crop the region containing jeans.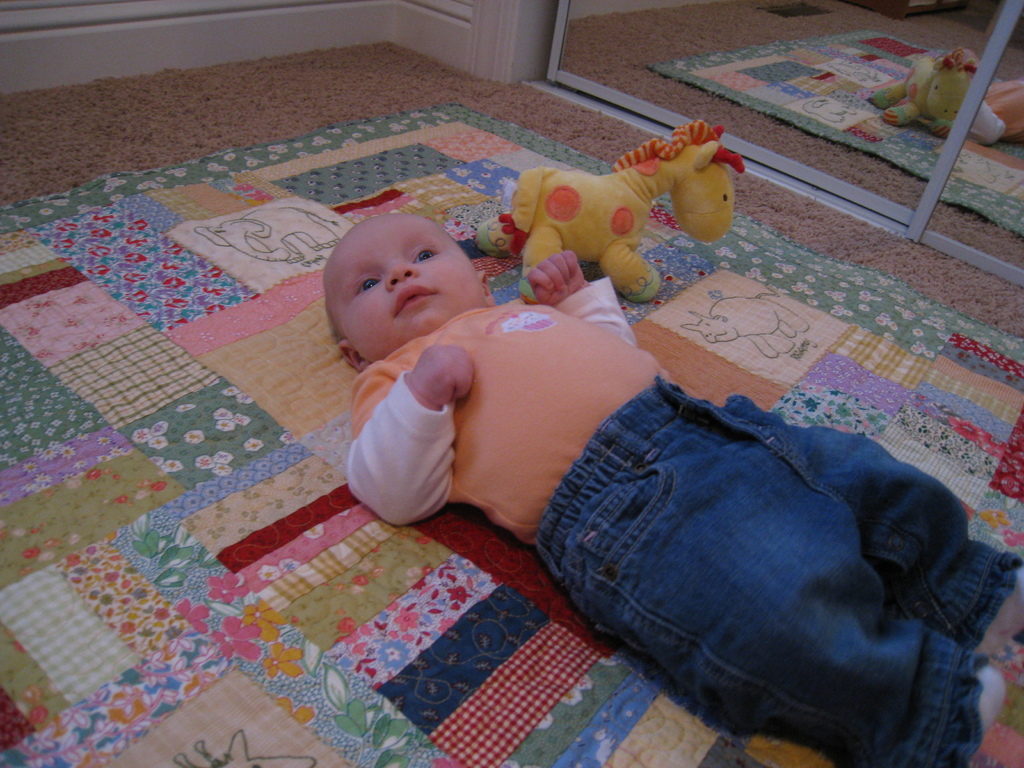
Crop region: <region>534, 376, 1023, 767</region>.
